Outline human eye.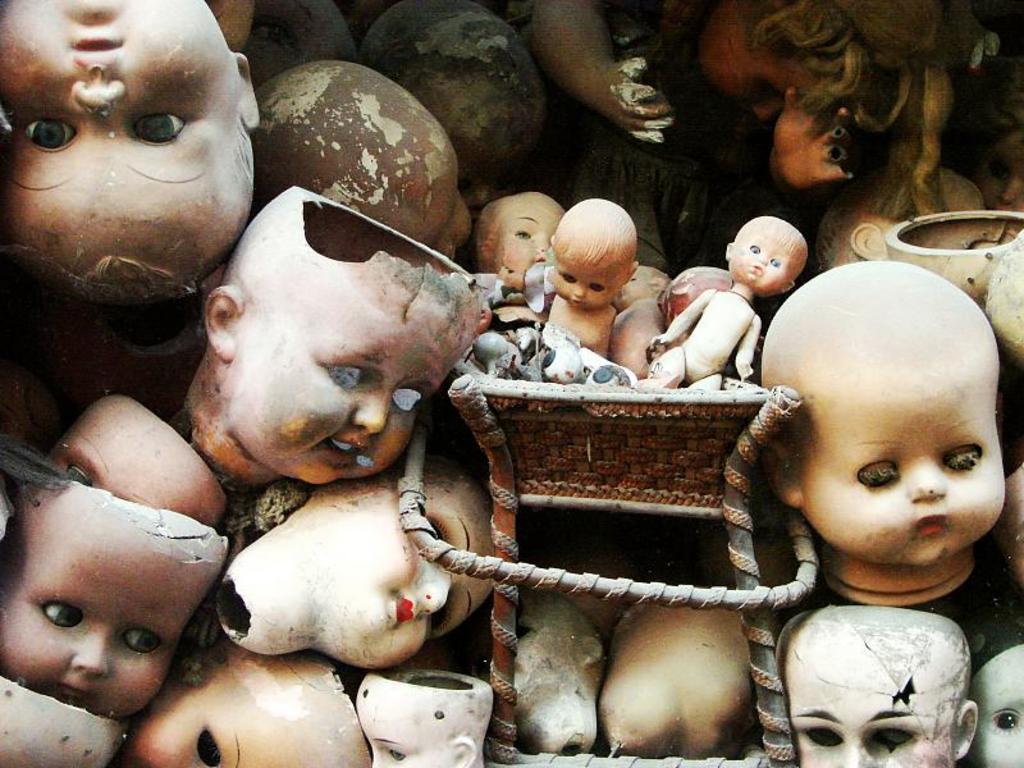
Outline: BBox(319, 360, 362, 385).
